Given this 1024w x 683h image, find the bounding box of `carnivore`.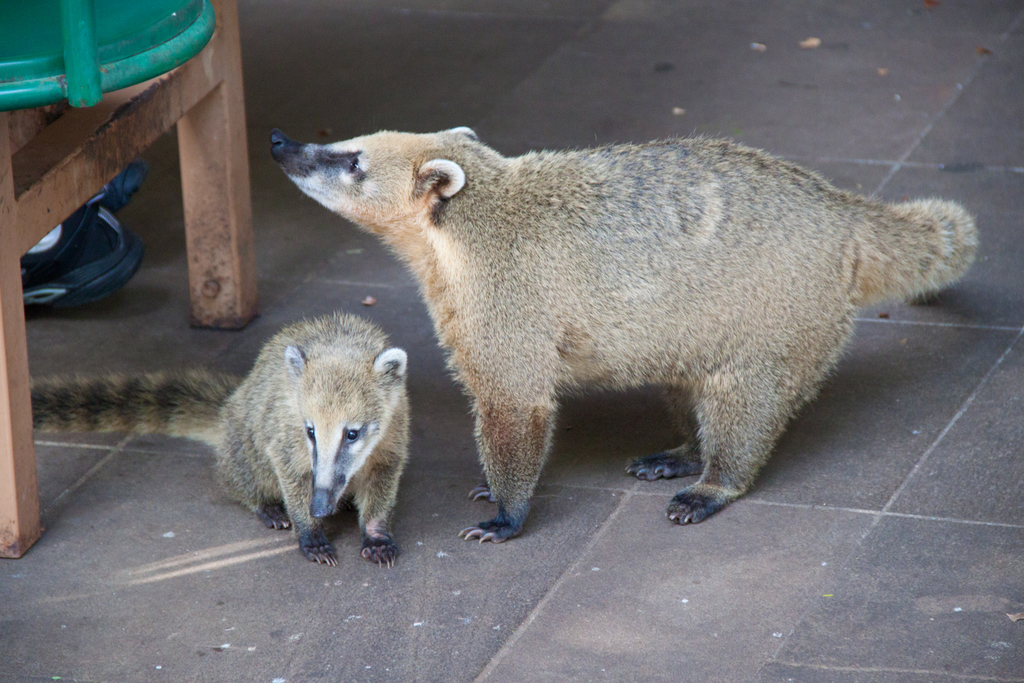
crop(216, 304, 418, 566).
